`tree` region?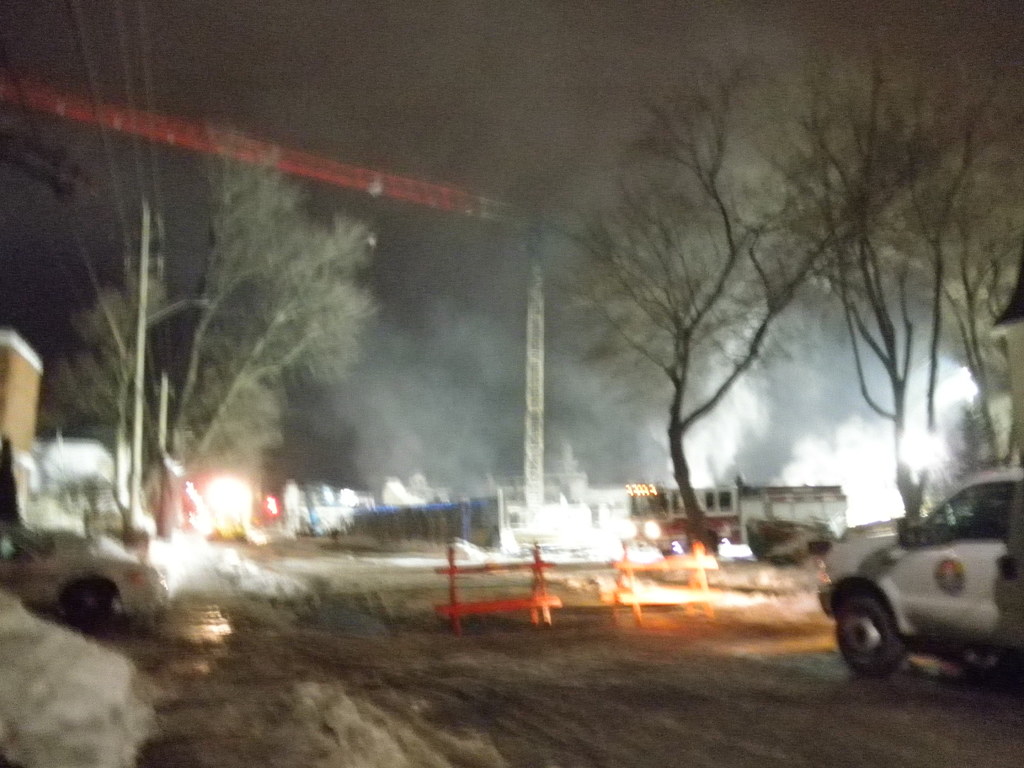
(95, 129, 381, 480)
